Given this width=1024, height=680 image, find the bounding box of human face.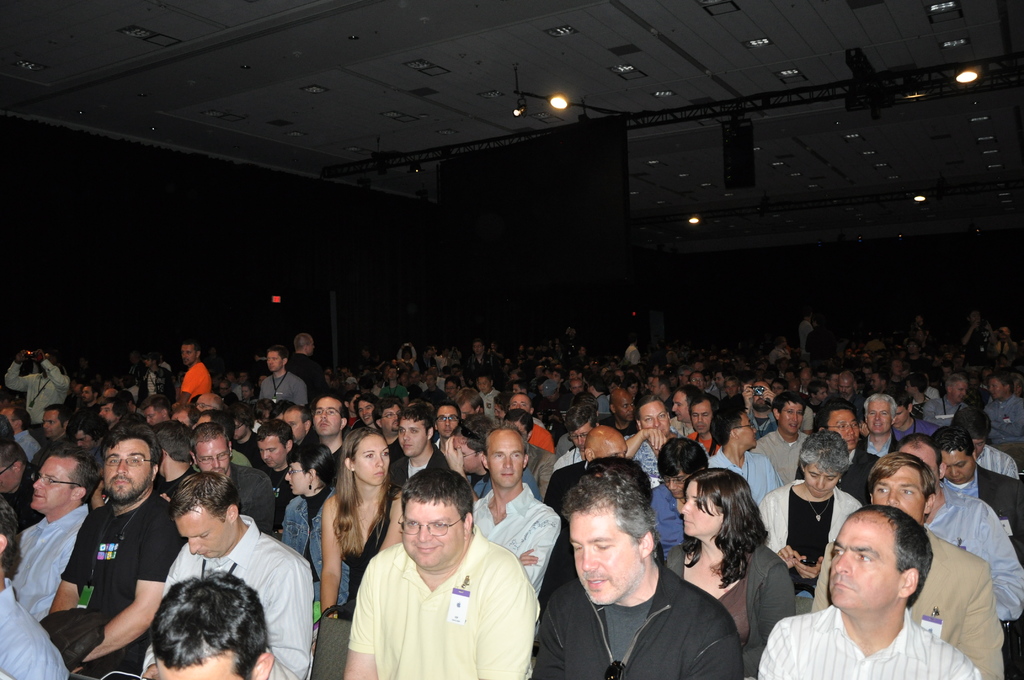
[4, 412, 17, 433].
